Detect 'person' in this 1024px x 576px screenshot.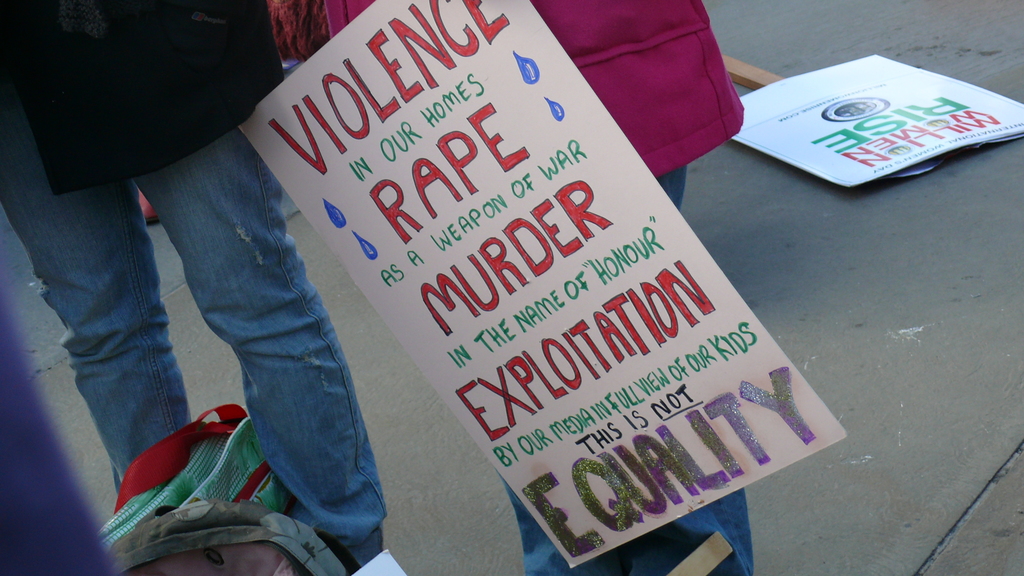
Detection: (x1=10, y1=0, x2=416, y2=559).
